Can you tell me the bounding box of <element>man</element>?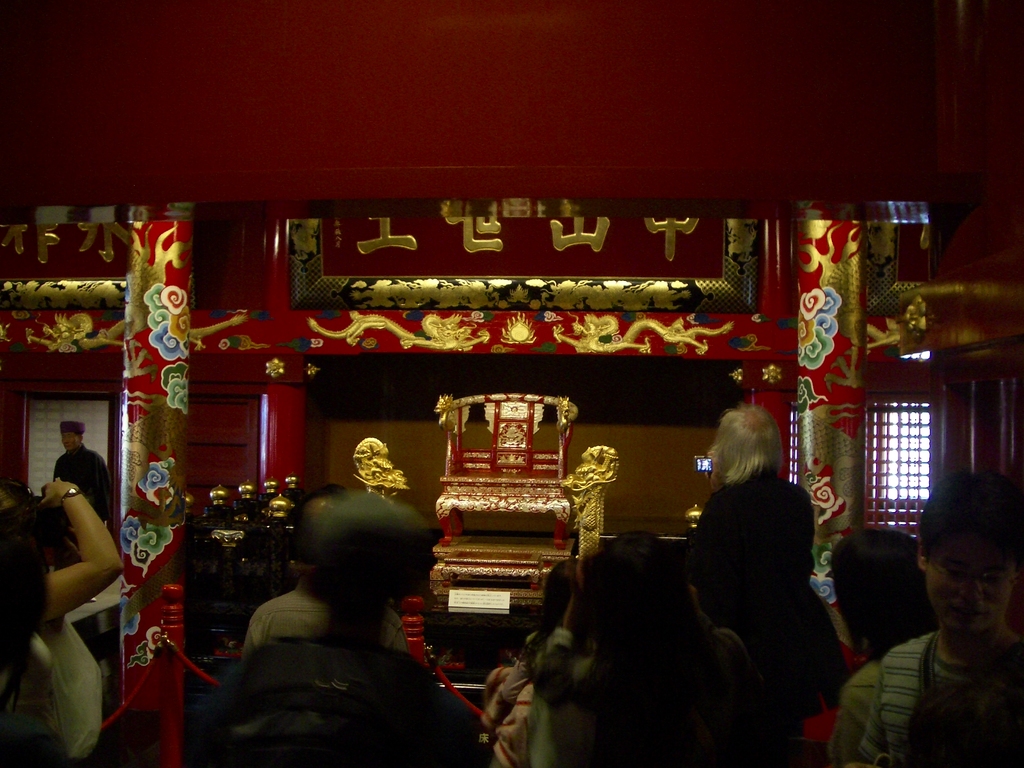
bbox=[847, 494, 1023, 766].
